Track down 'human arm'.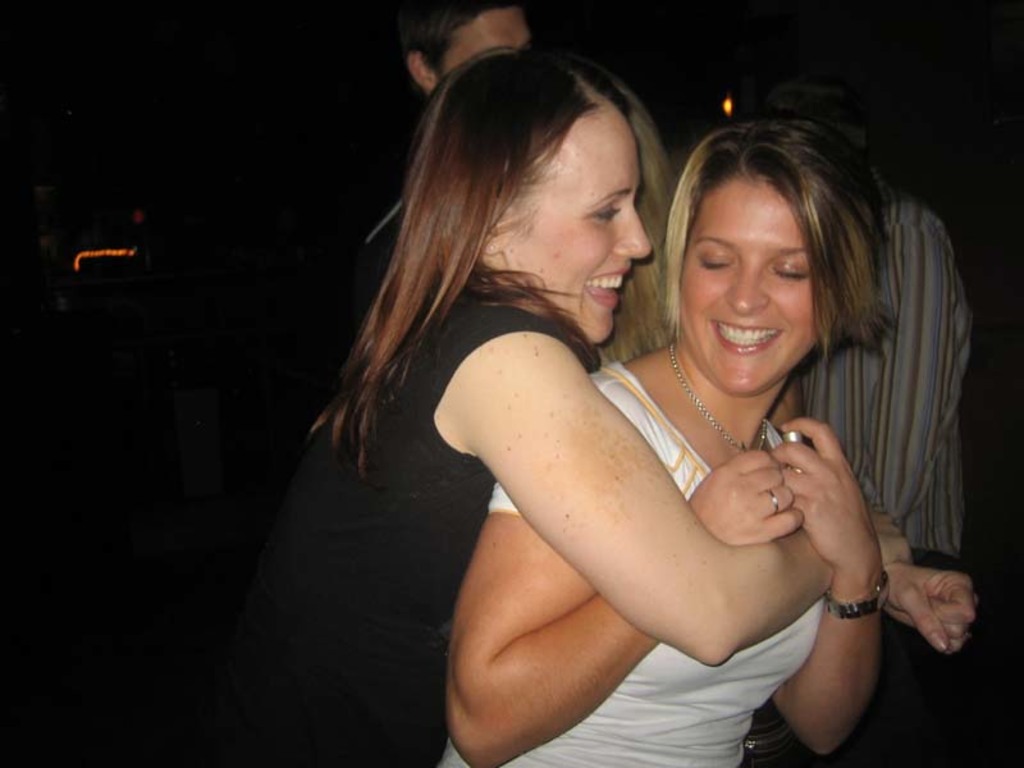
Tracked to {"x1": 438, "y1": 445, "x2": 806, "y2": 767}.
